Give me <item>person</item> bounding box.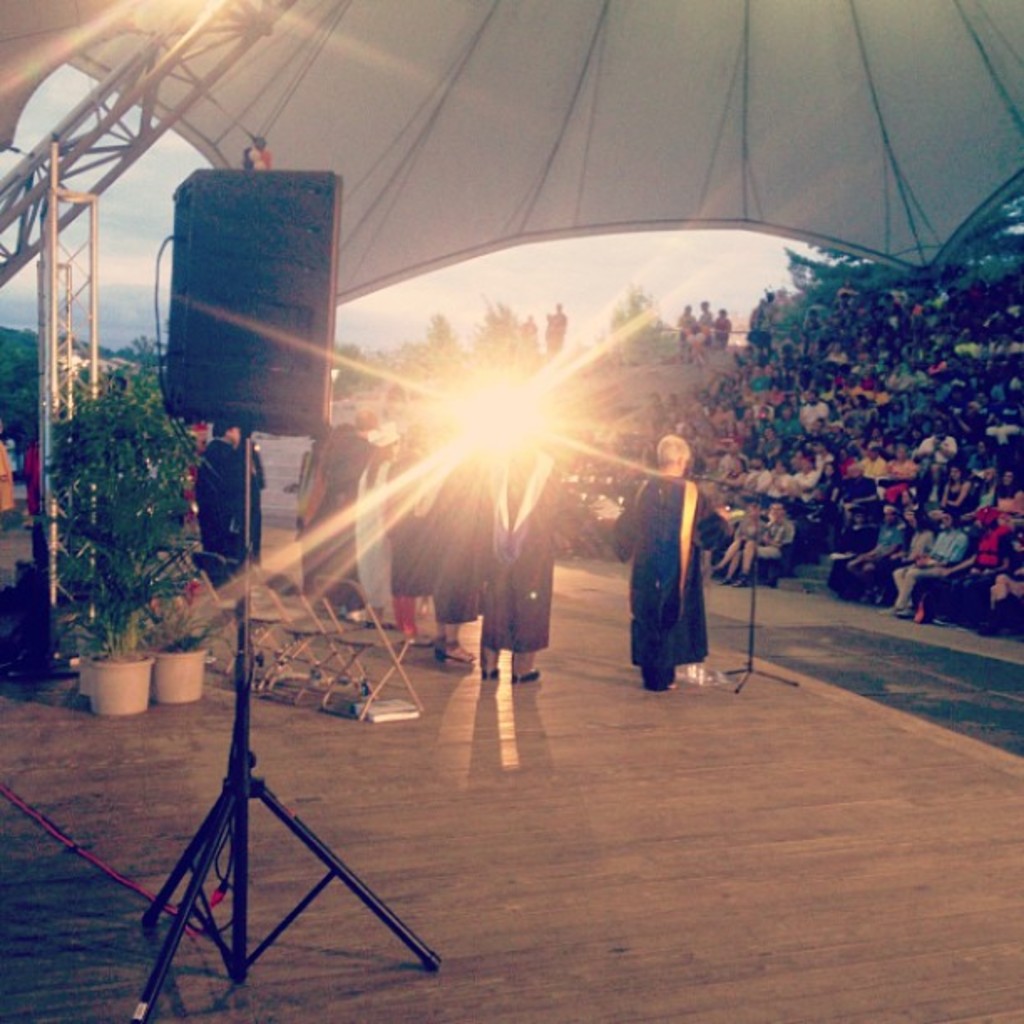
{"x1": 395, "y1": 448, "x2": 435, "y2": 629}.
